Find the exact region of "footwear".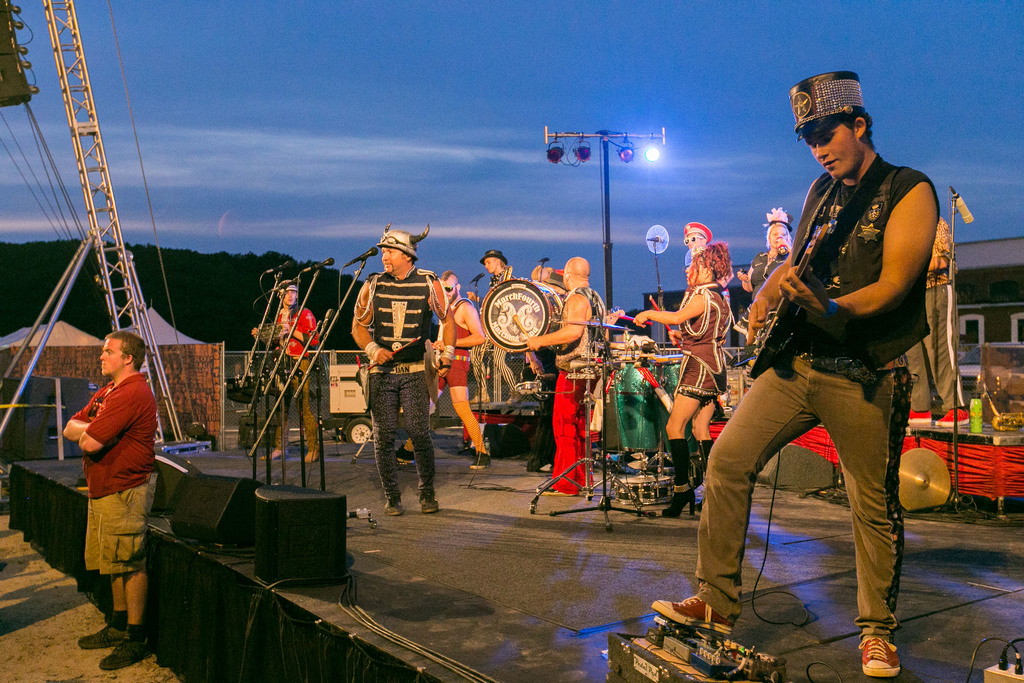
Exact region: {"left": 686, "top": 438, "right": 714, "bottom": 517}.
